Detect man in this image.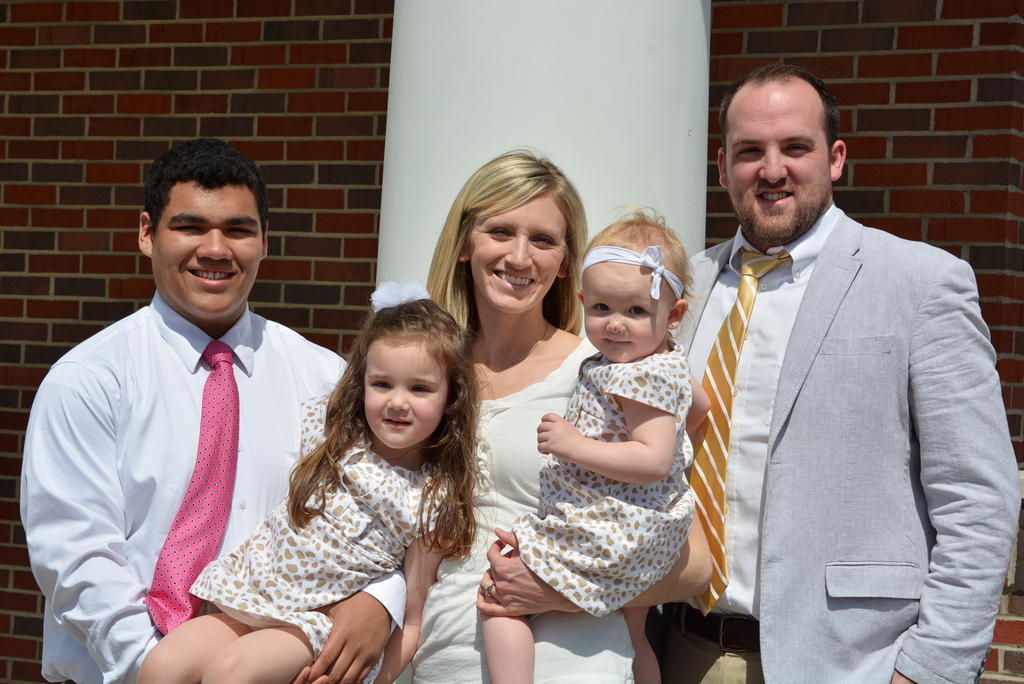
Detection: x1=19, y1=137, x2=349, y2=683.
